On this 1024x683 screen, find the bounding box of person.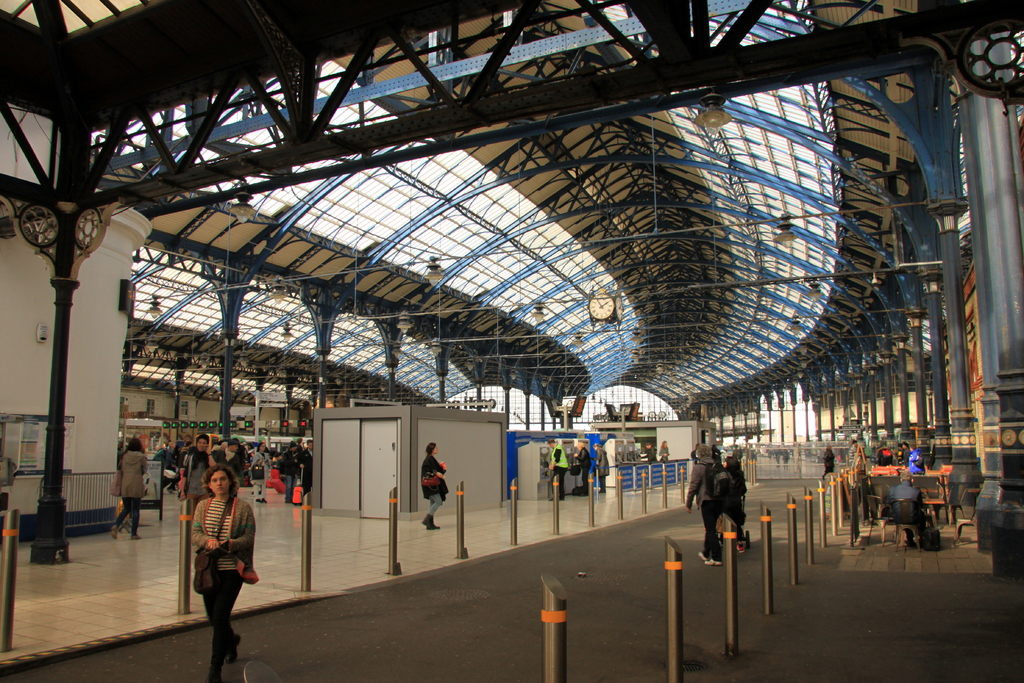
Bounding box: region(658, 440, 671, 463).
